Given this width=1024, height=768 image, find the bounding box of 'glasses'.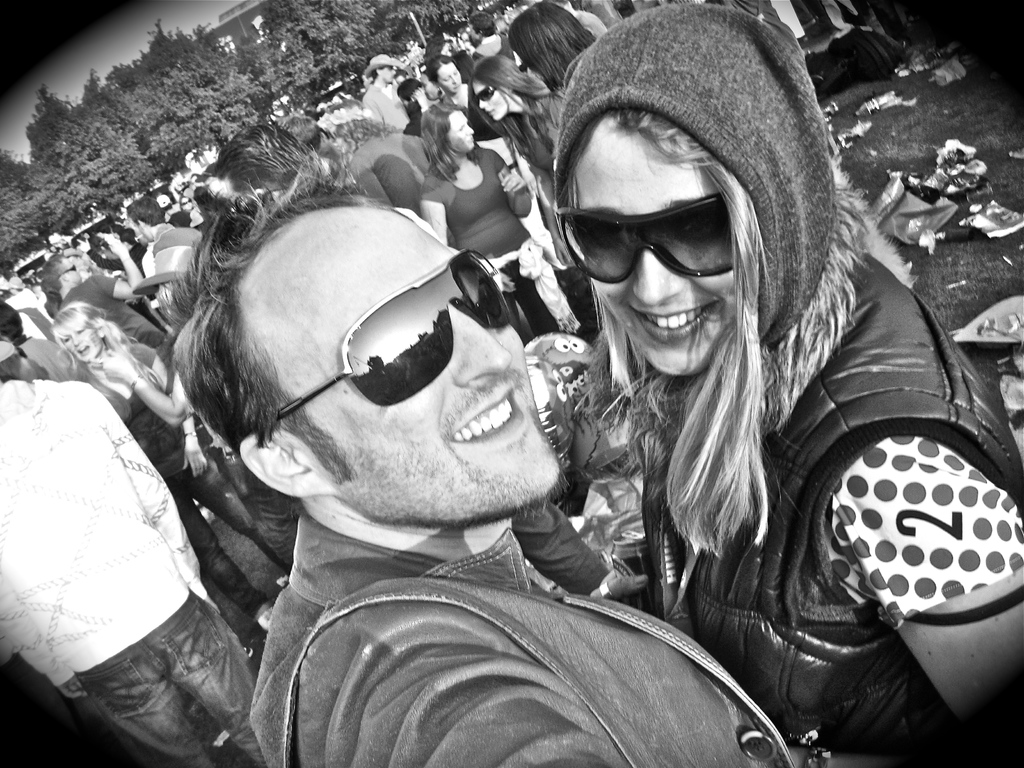
(265,246,514,430).
